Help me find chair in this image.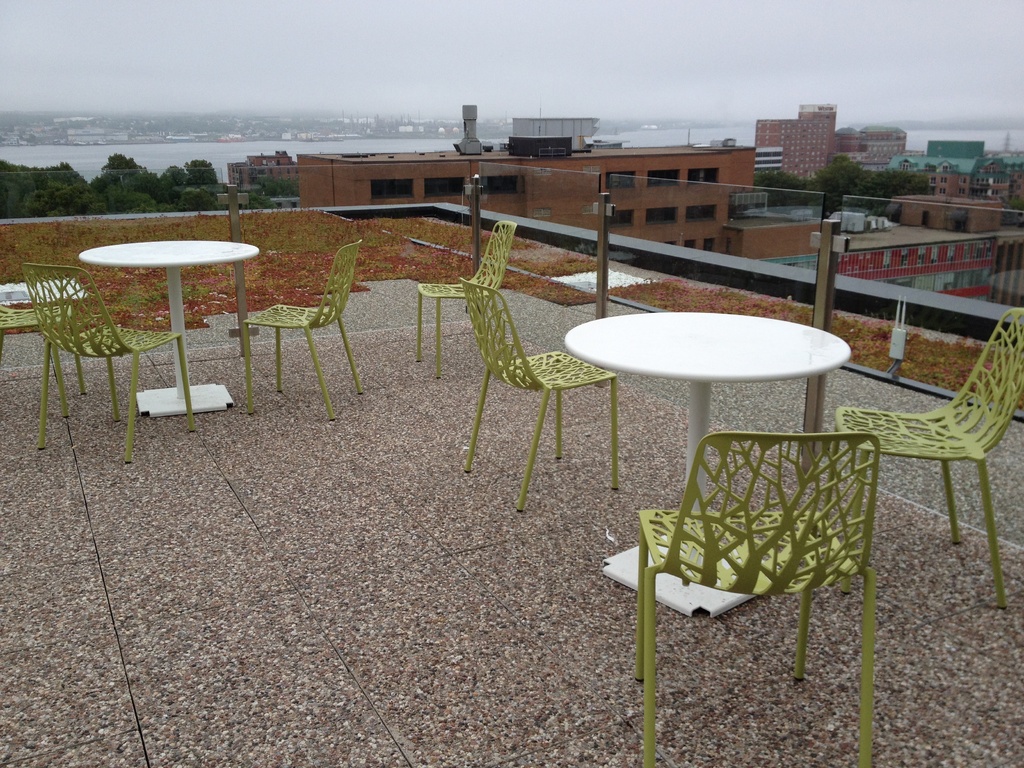
Found it: crop(637, 433, 882, 767).
